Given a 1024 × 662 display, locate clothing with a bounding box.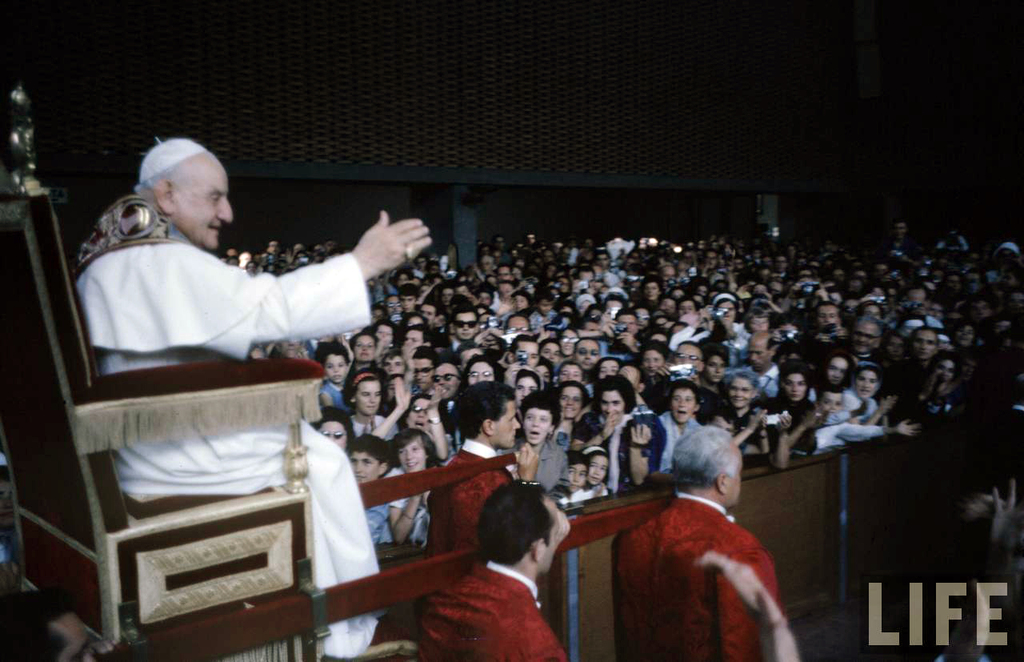
Located: locate(413, 556, 567, 661).
